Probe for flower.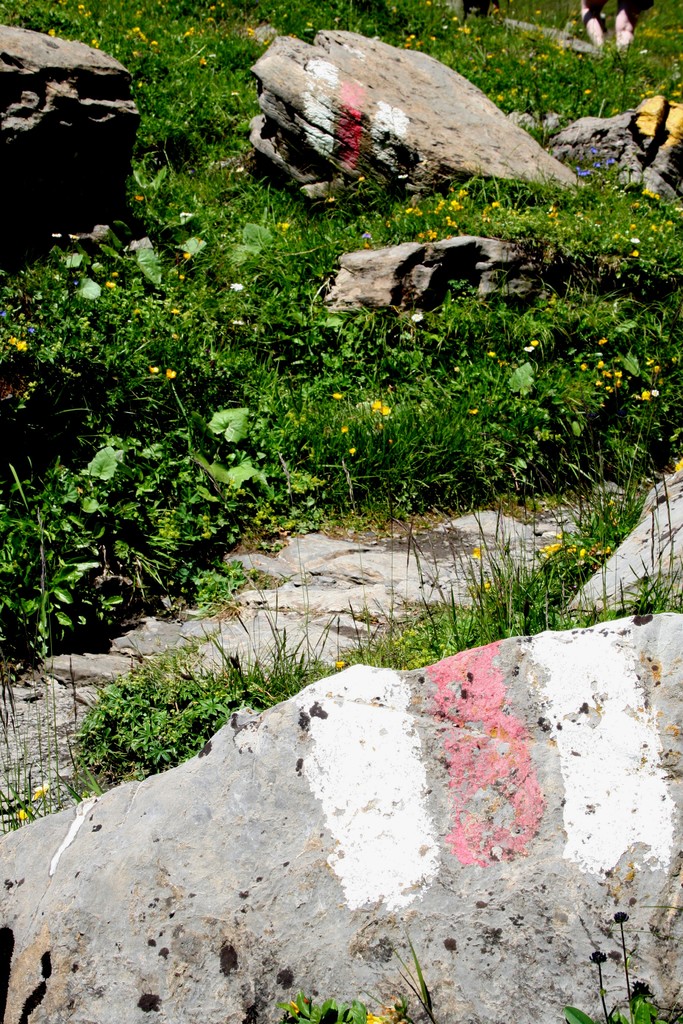
Probe result: <region>0, 307, 17, 328</region>.
